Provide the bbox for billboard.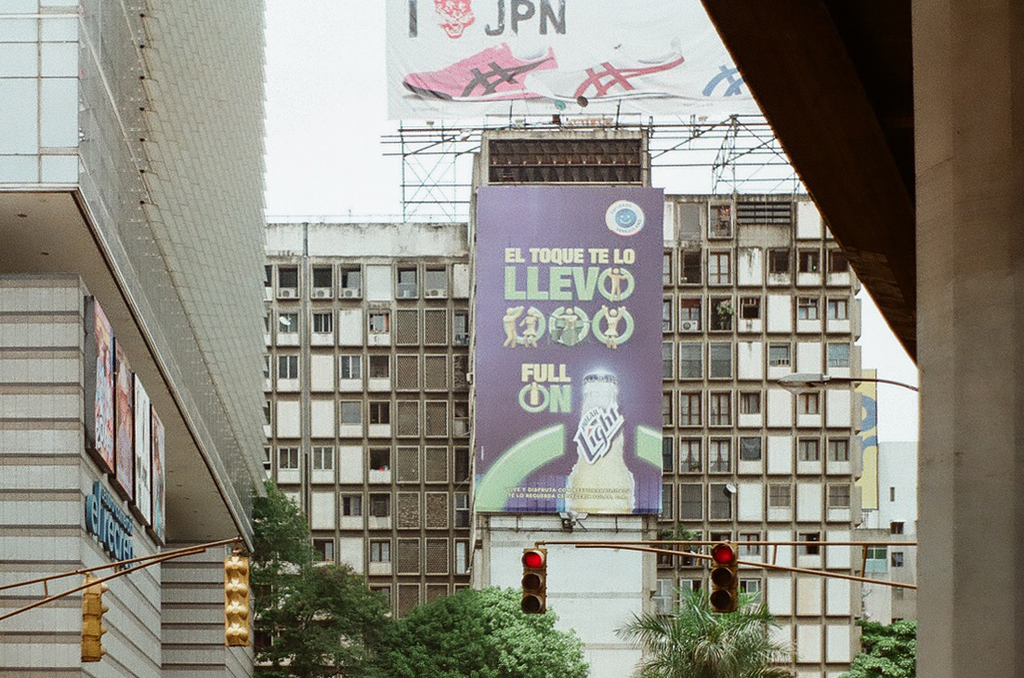
crop(82, 293, 114, 470).
